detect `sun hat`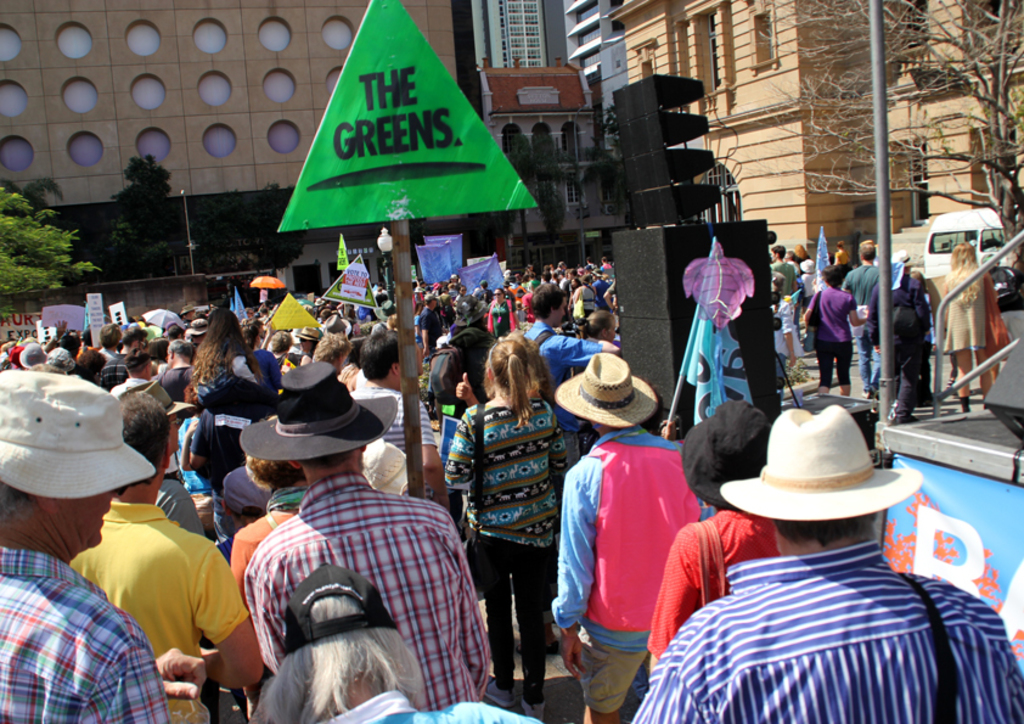
0 366 157 484
